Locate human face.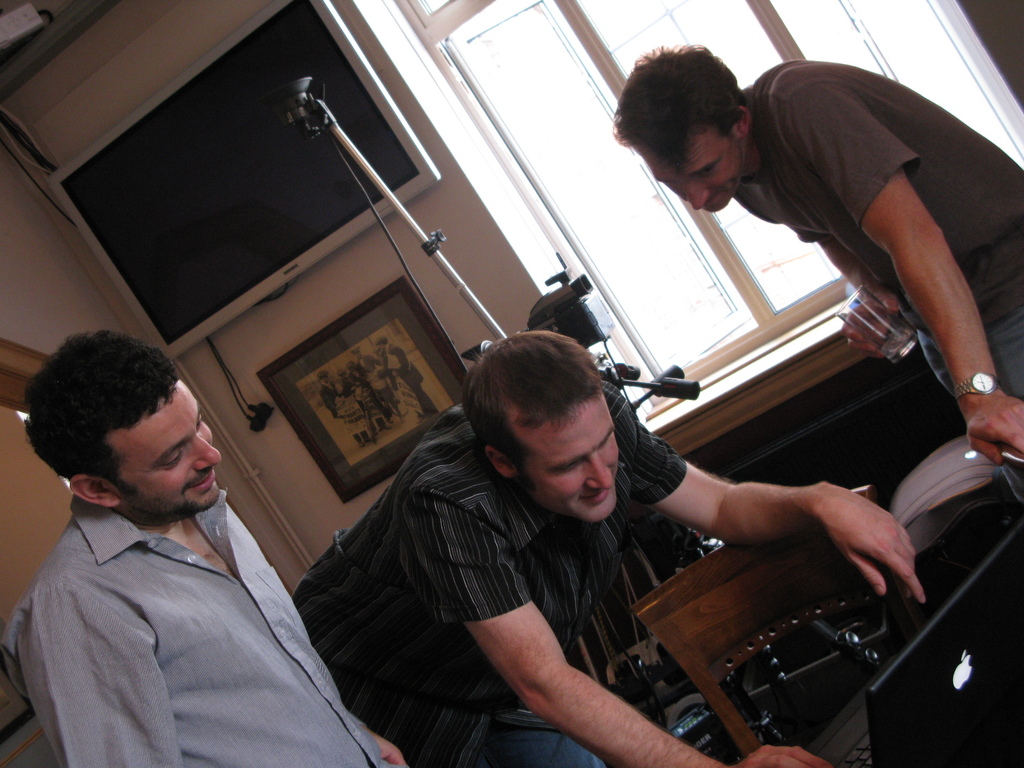
Bounding box: BBox(133, 394, 225, 504).
